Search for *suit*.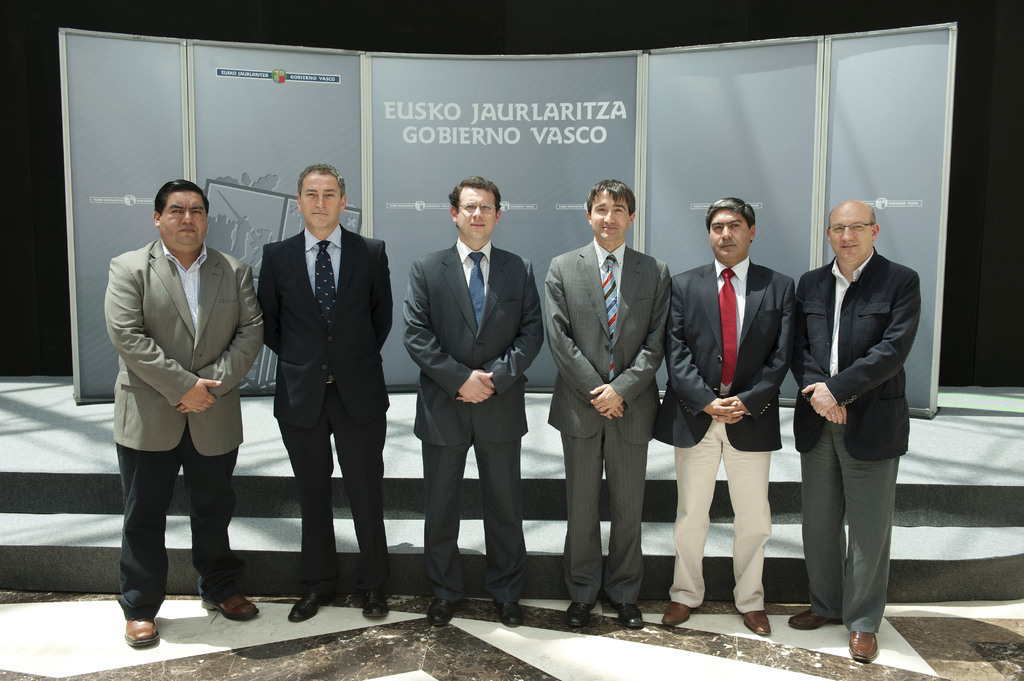
Found at rect(545, 240, 670, 606).
